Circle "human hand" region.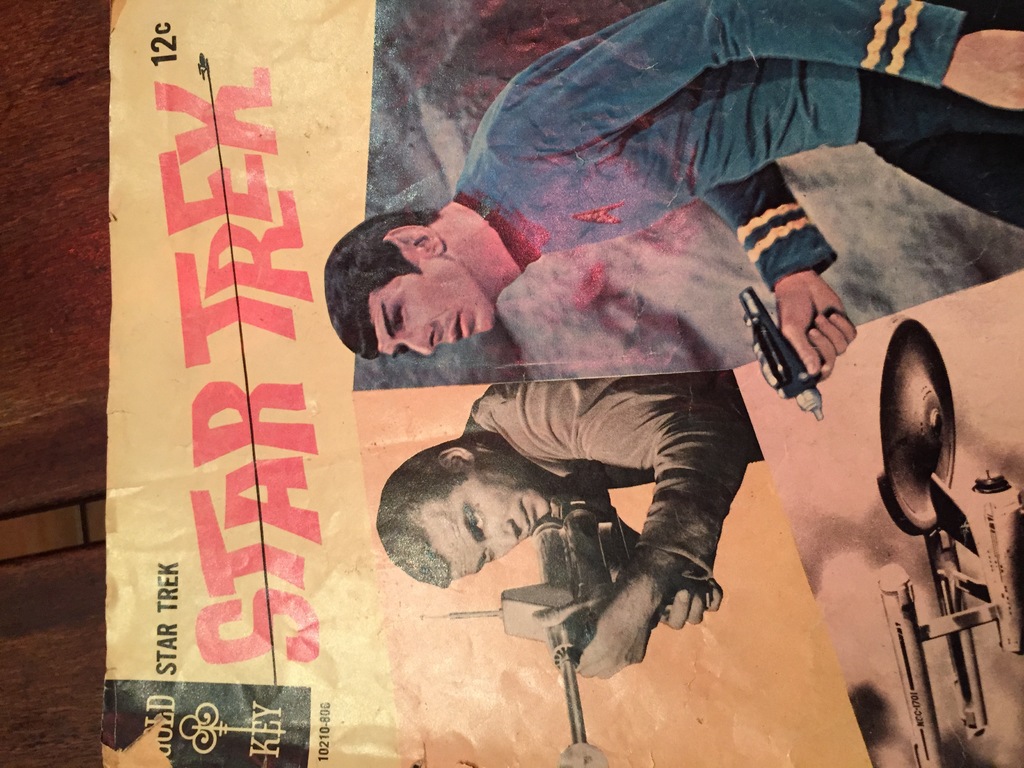
Region: bbox(571, 590, 654, 680).
